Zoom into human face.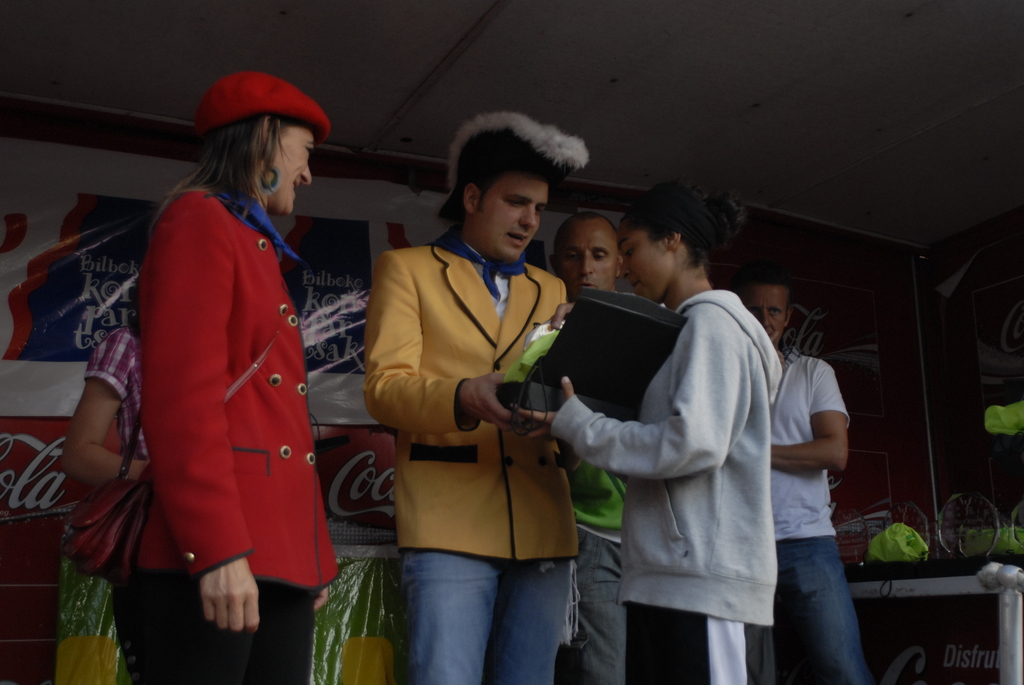
Zoom target: left=470, top=177, right=547, bottom=264.
